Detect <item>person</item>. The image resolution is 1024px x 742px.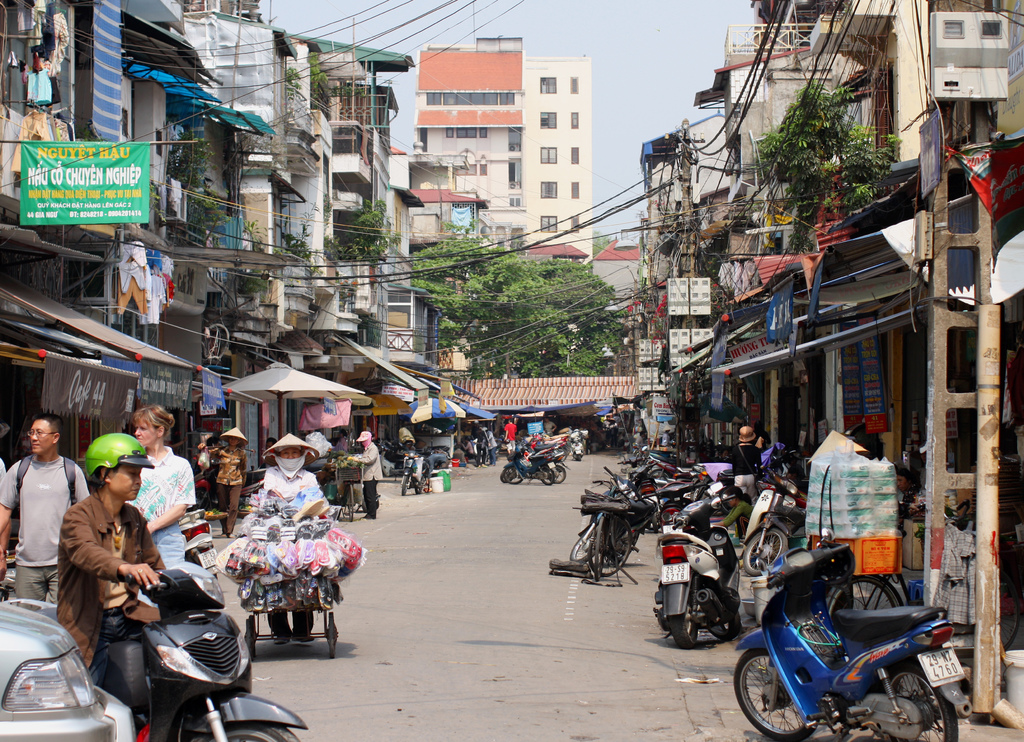
{"left": 481, "top": 426, "right": 500, "bottom": 468}.
